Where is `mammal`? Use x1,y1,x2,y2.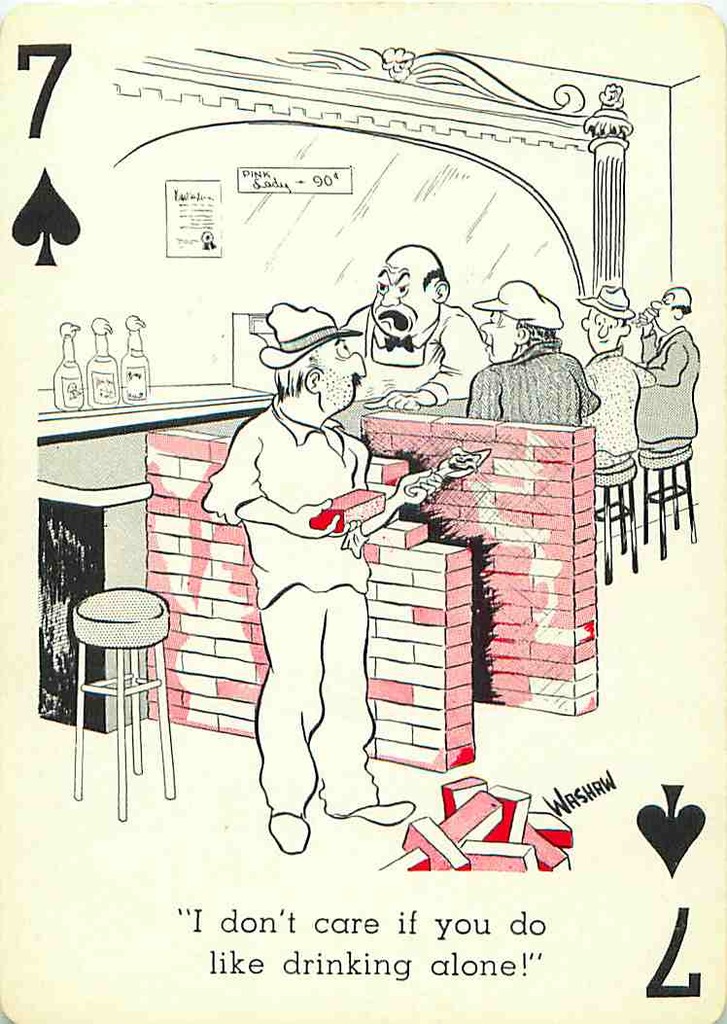
583,282,640,459.
